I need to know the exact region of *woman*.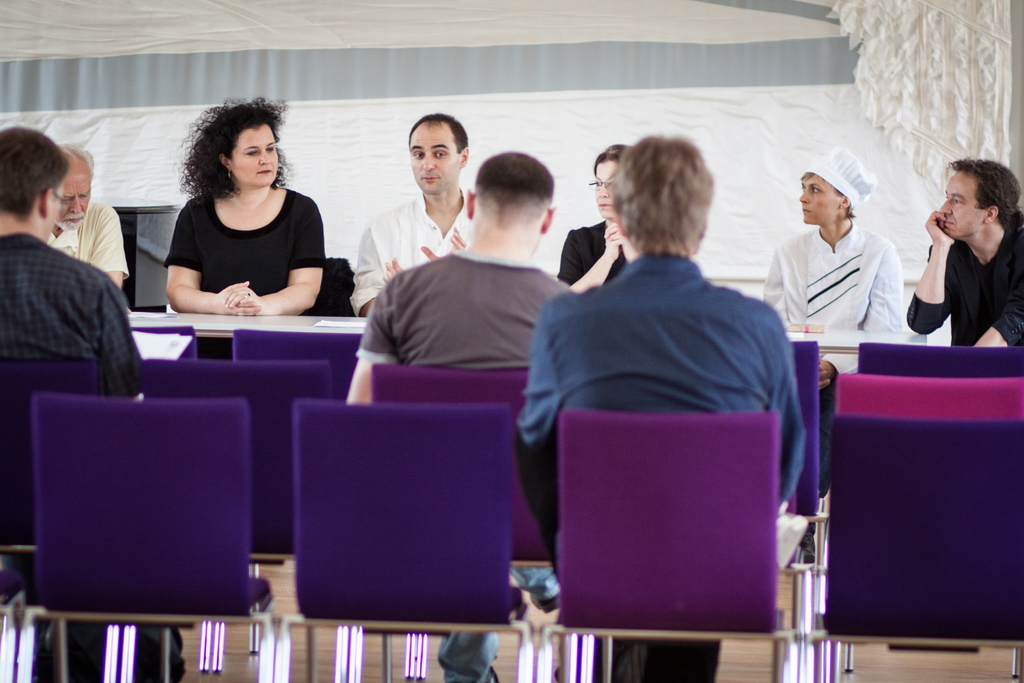
Region: <box>556,139,655,294</box>.
